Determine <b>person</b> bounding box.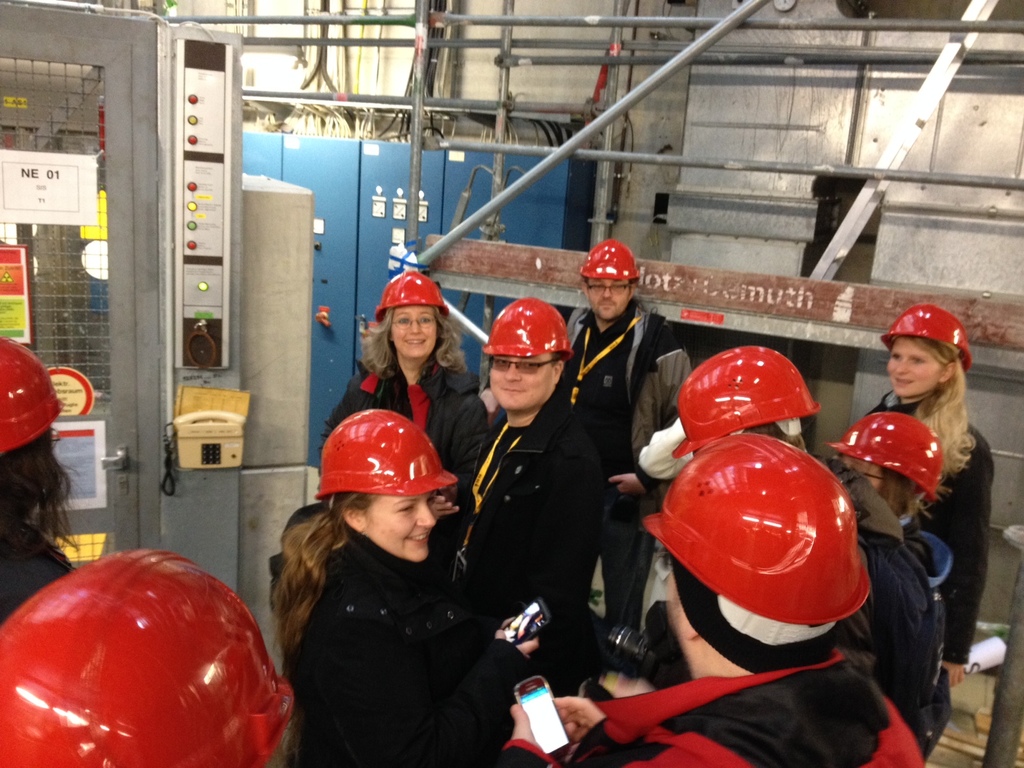
Determined: x1=269, y1=399, x2=550, y2=767.
